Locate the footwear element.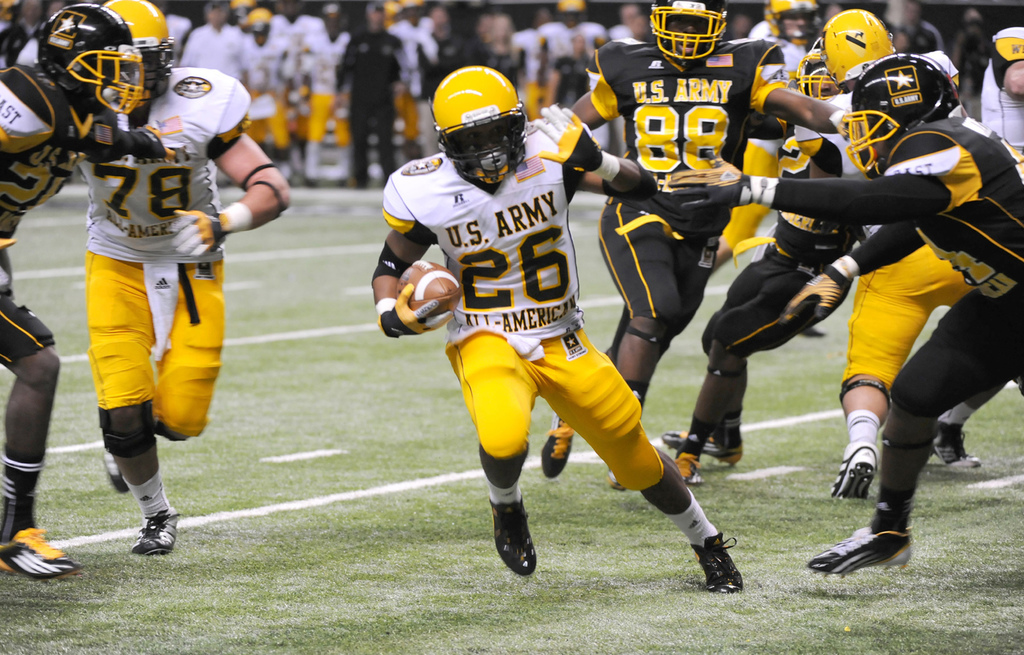
Element bbox: BBox(130, 508, 179, 556).
